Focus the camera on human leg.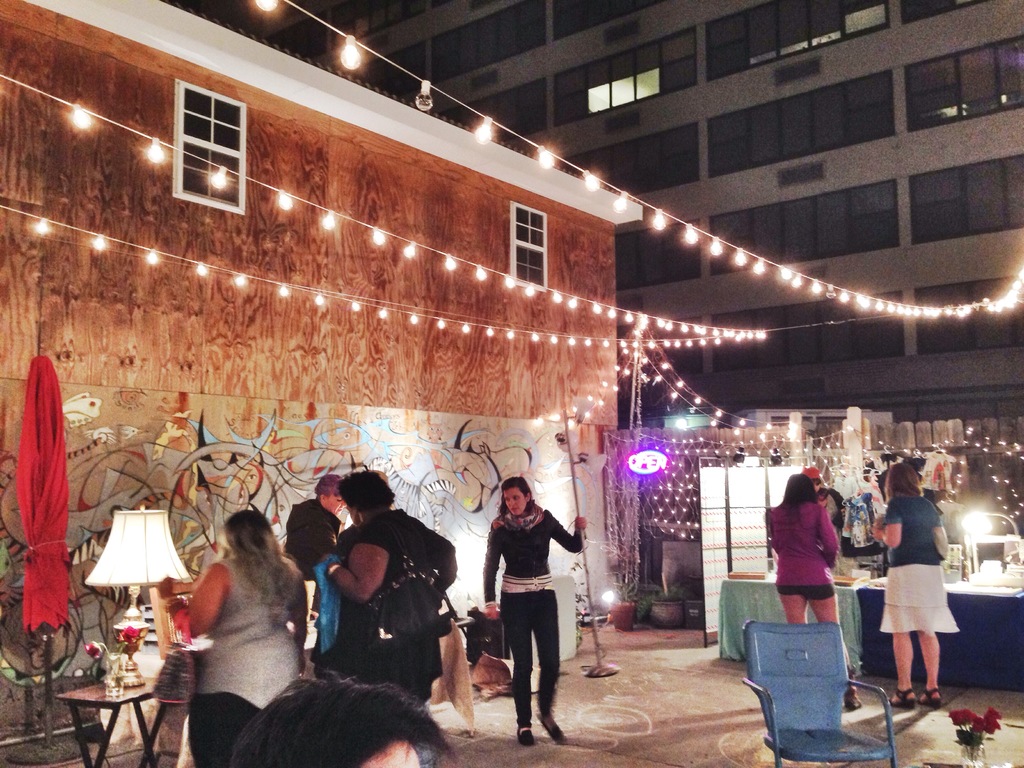
Focus region: box(892, 633, 916, 707).
